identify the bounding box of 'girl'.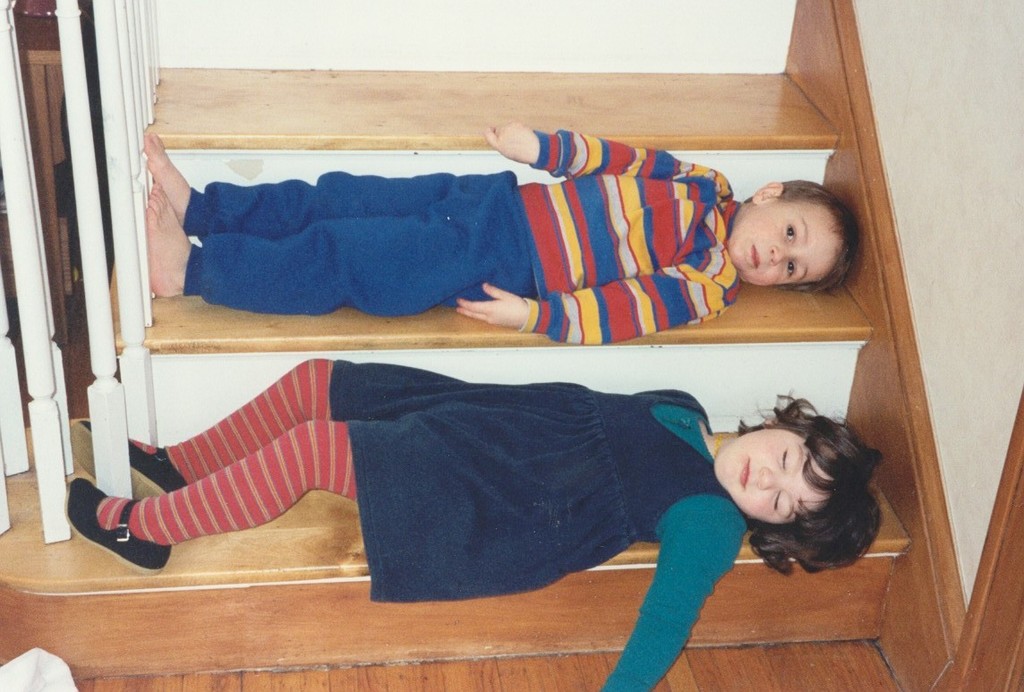
<bbox>73, 353, 880, 689</bbox>.
